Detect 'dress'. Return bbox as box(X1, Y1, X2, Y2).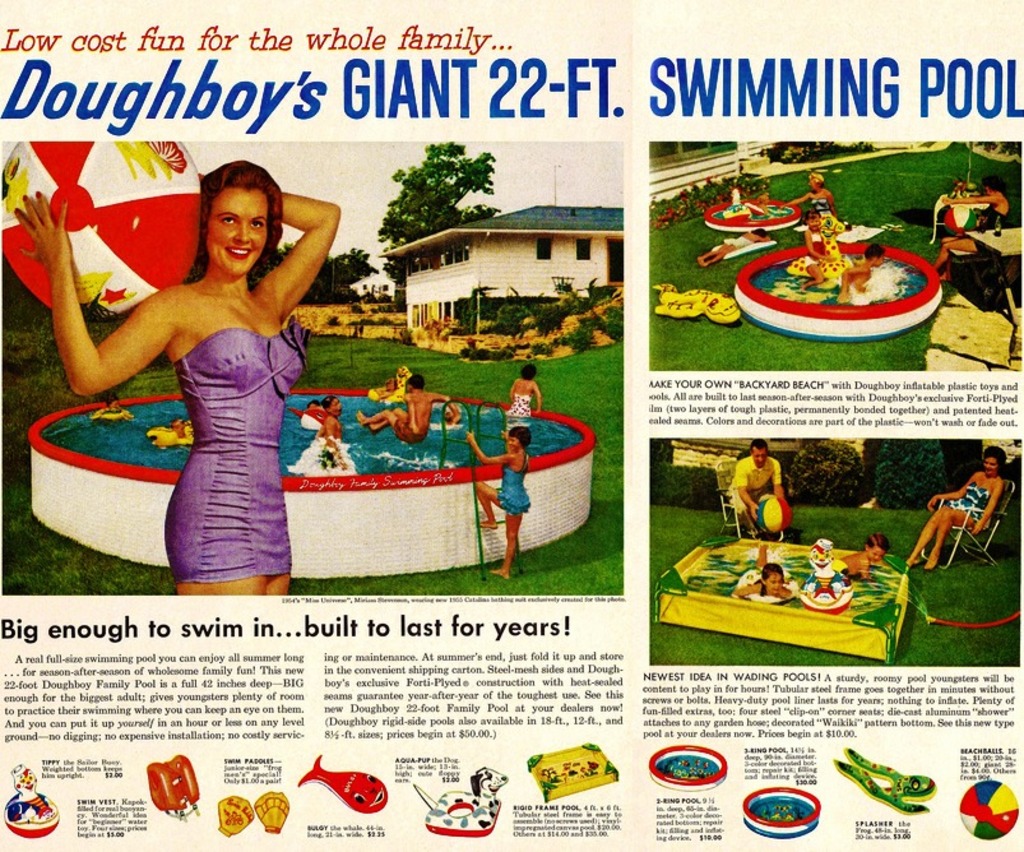
box(505, 392, 536, 420).
